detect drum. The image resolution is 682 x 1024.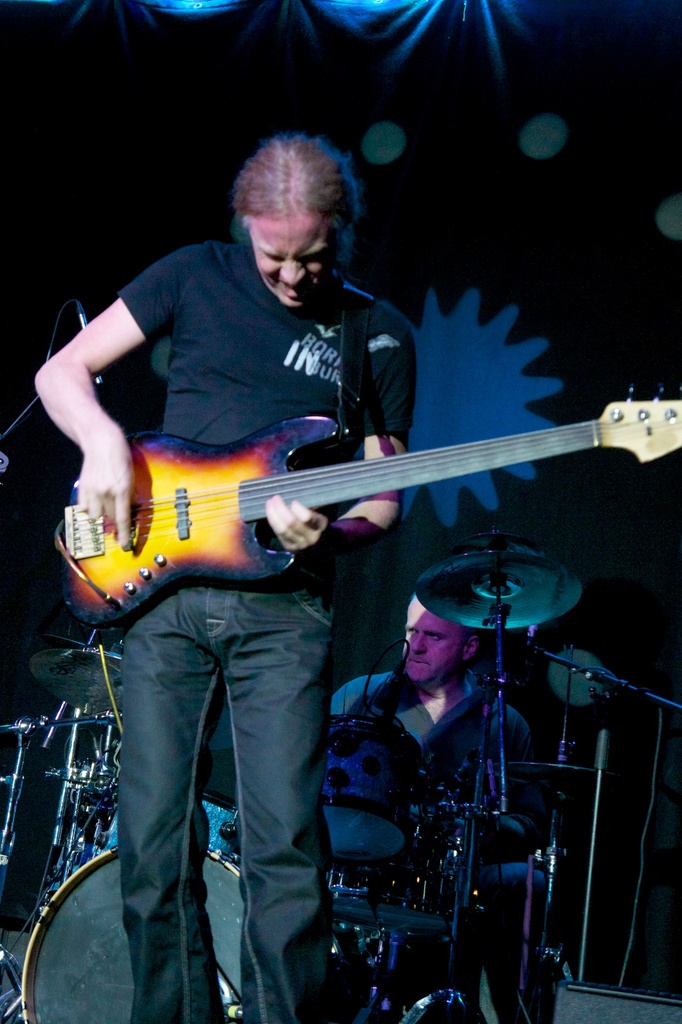
bbox=(18, 851, 346, 1023).
